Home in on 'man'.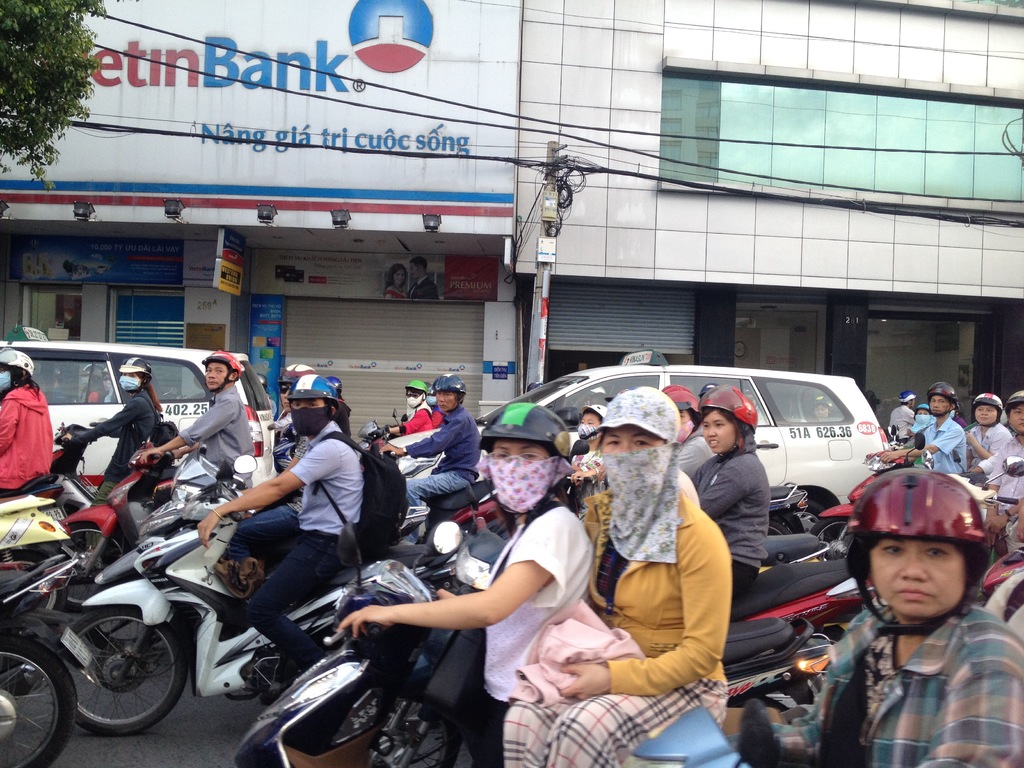
Homed in at rect(262, 360, 309, 449).
